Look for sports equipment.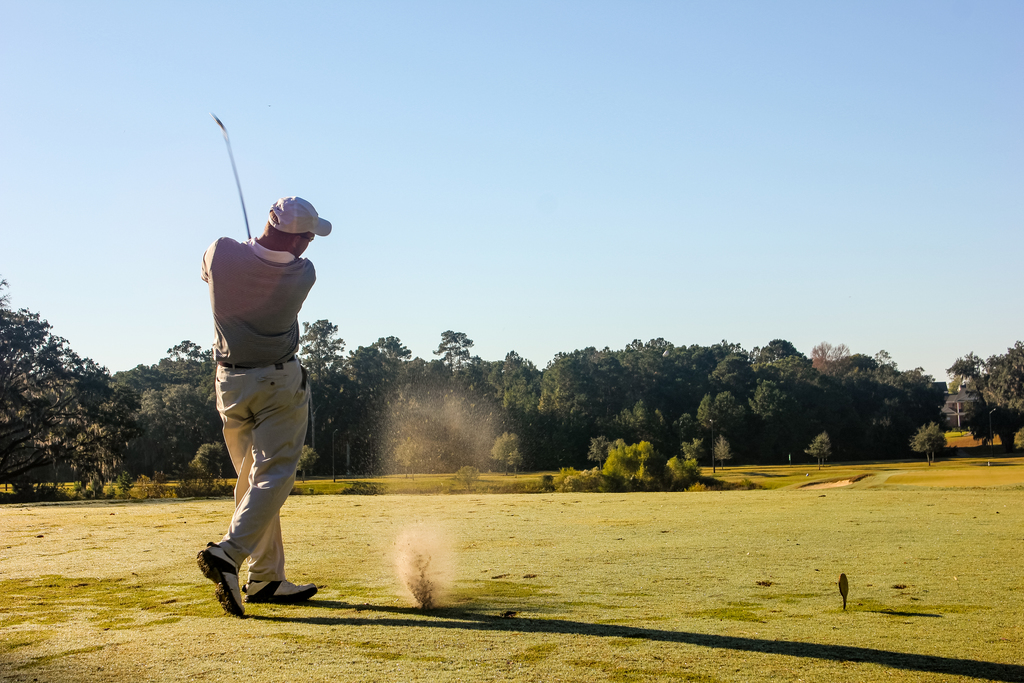
Found: (x1=244, y1=580, x2=319, y2=604).
